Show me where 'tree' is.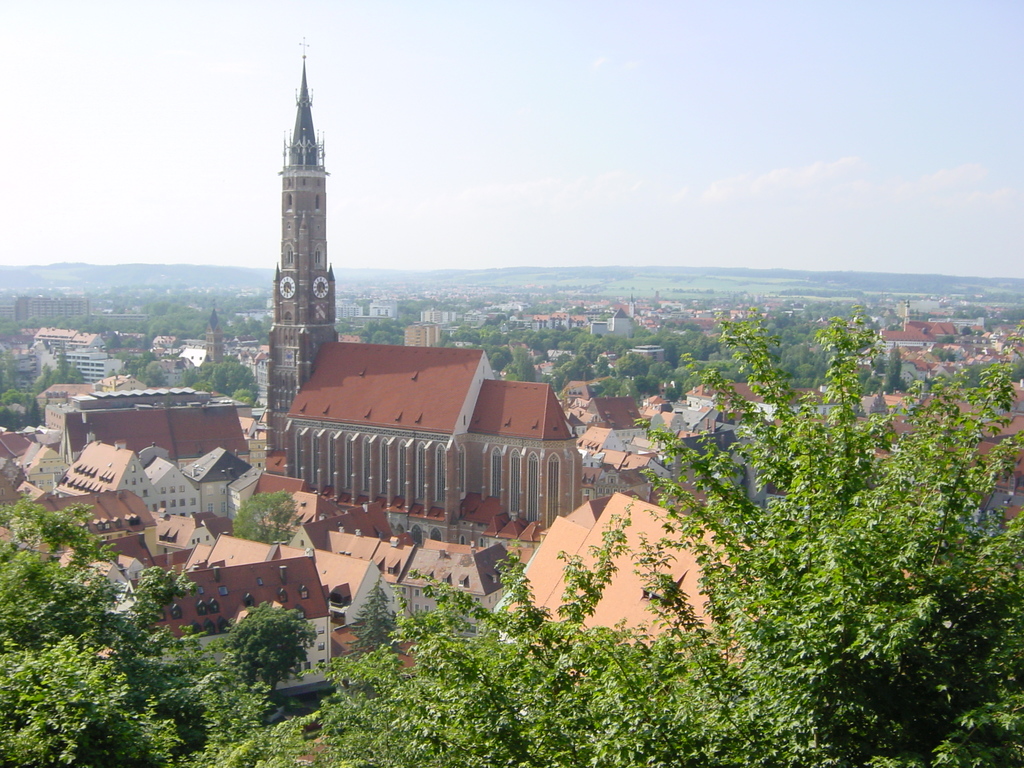
'tree' is at <bbox>930, 343, 959, 365</bbox>.
